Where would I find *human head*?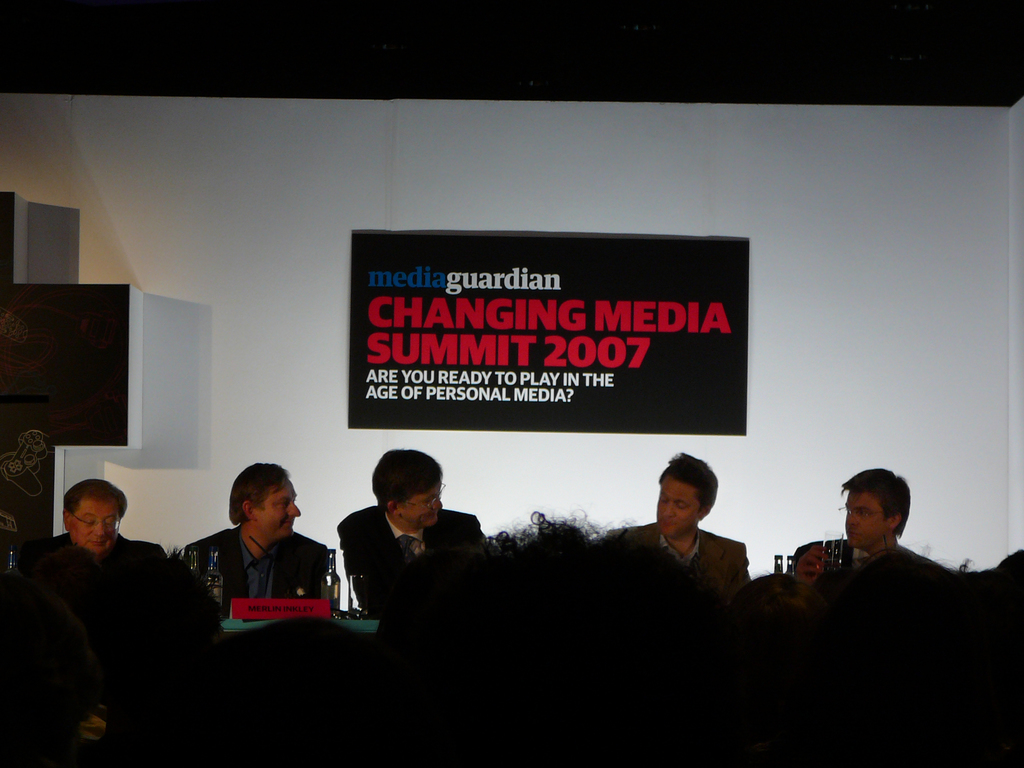
At Rect(843, 472, 920, 548).
